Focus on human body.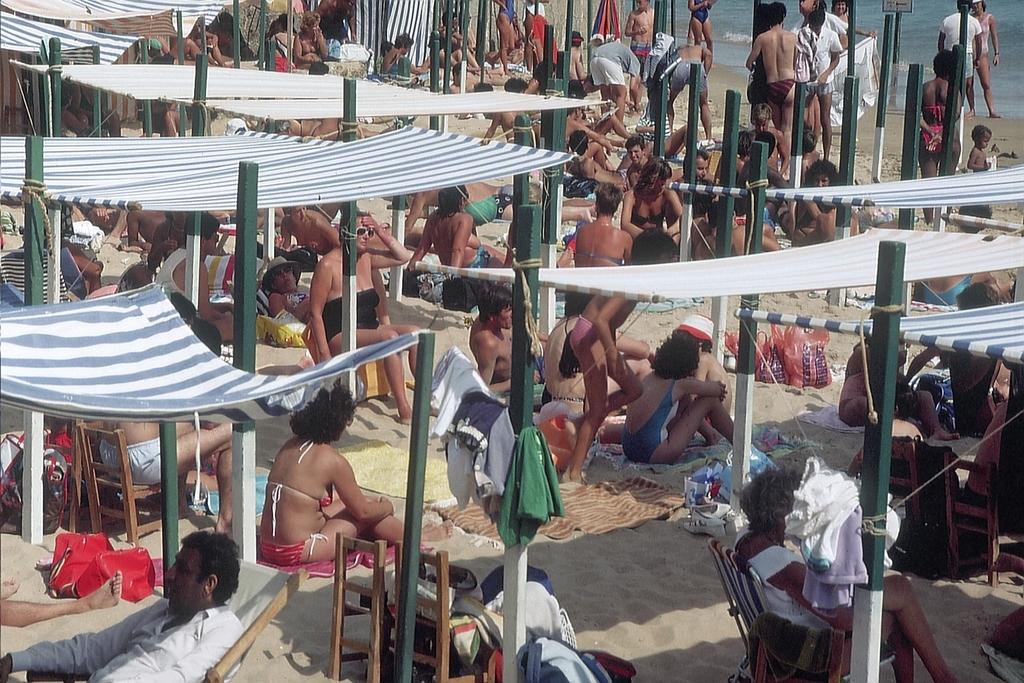
Focused at 409/204/510/273.
